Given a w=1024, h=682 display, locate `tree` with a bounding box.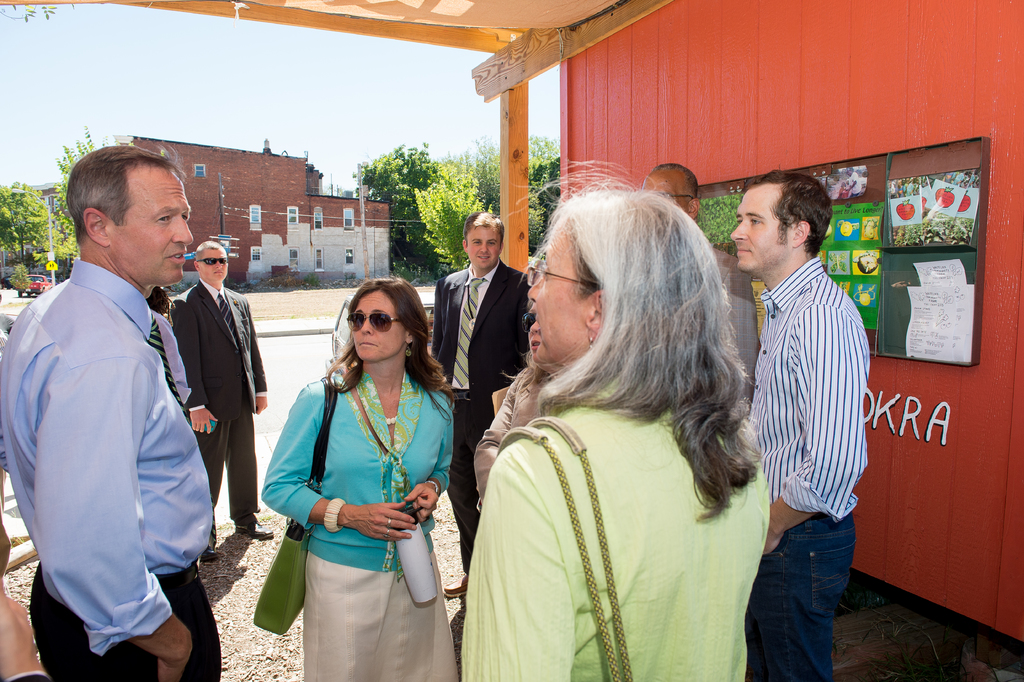
Located: {"x1": 318, "y1": 181, "x2": 359, "y2": 195}.
